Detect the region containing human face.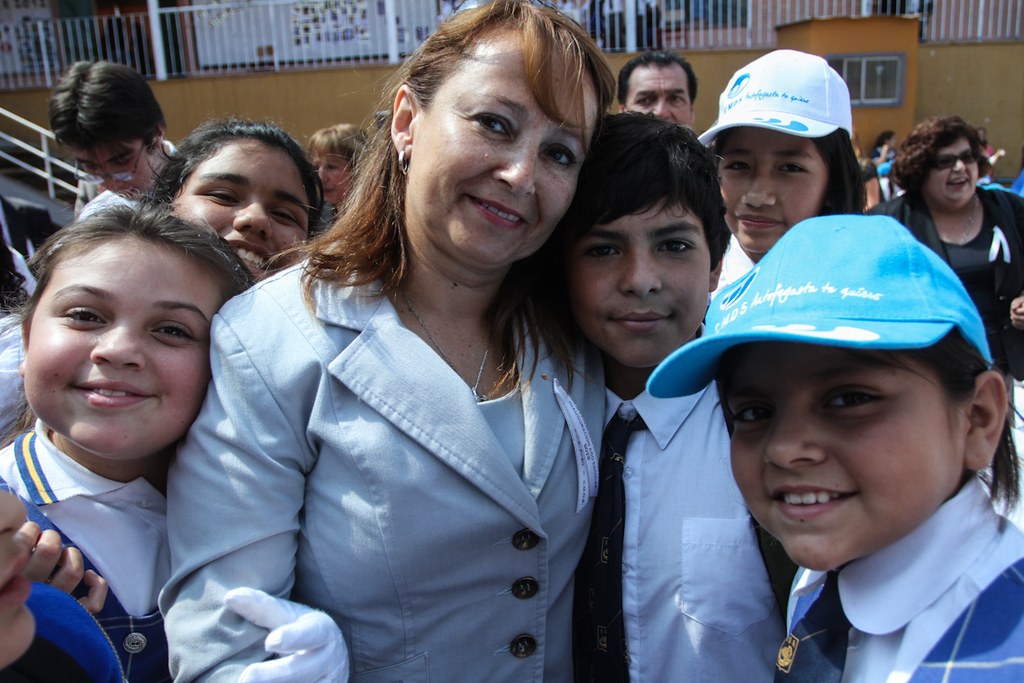
l=715, t=347, r=969, b=574.
